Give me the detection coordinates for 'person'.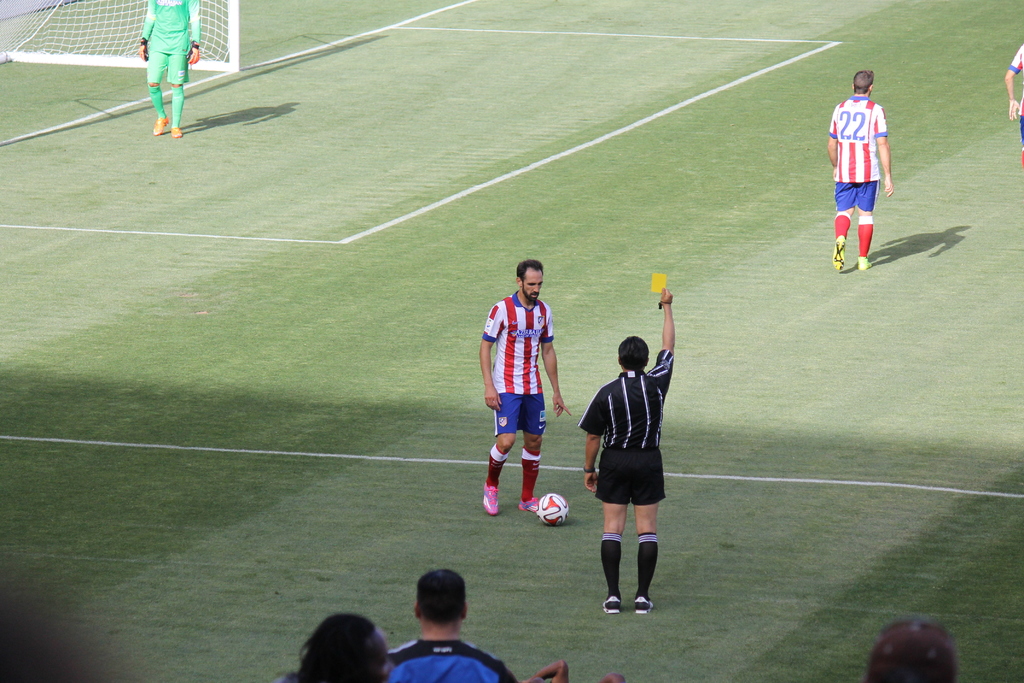
pyautogui.locateOnScreen(865, 618, 968, 682).
